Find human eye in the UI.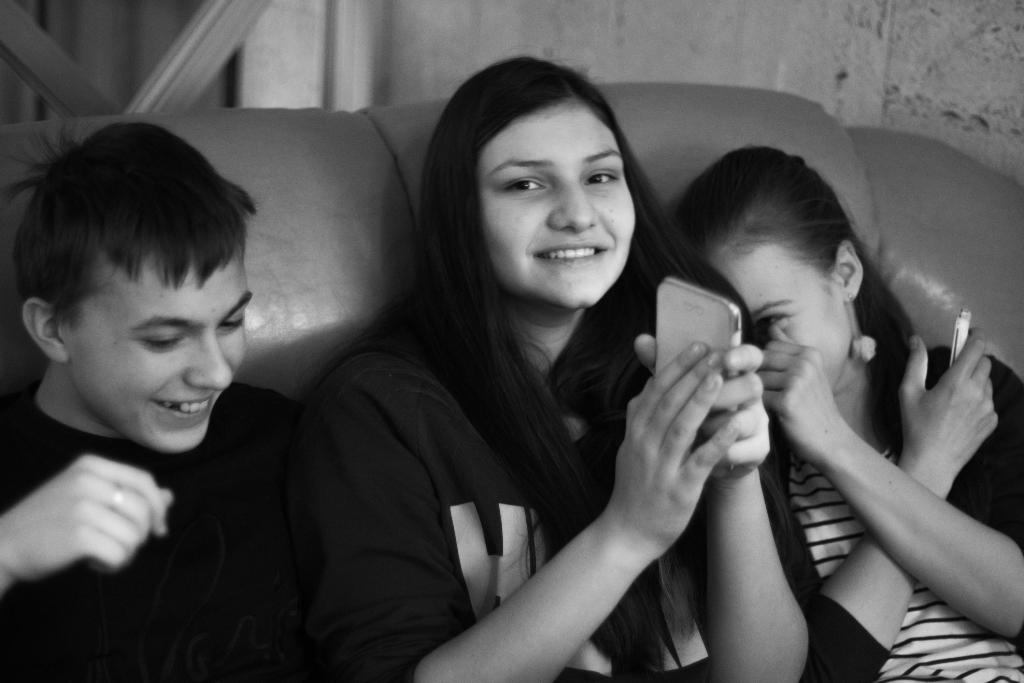
UI element at 577,168,620,188.
